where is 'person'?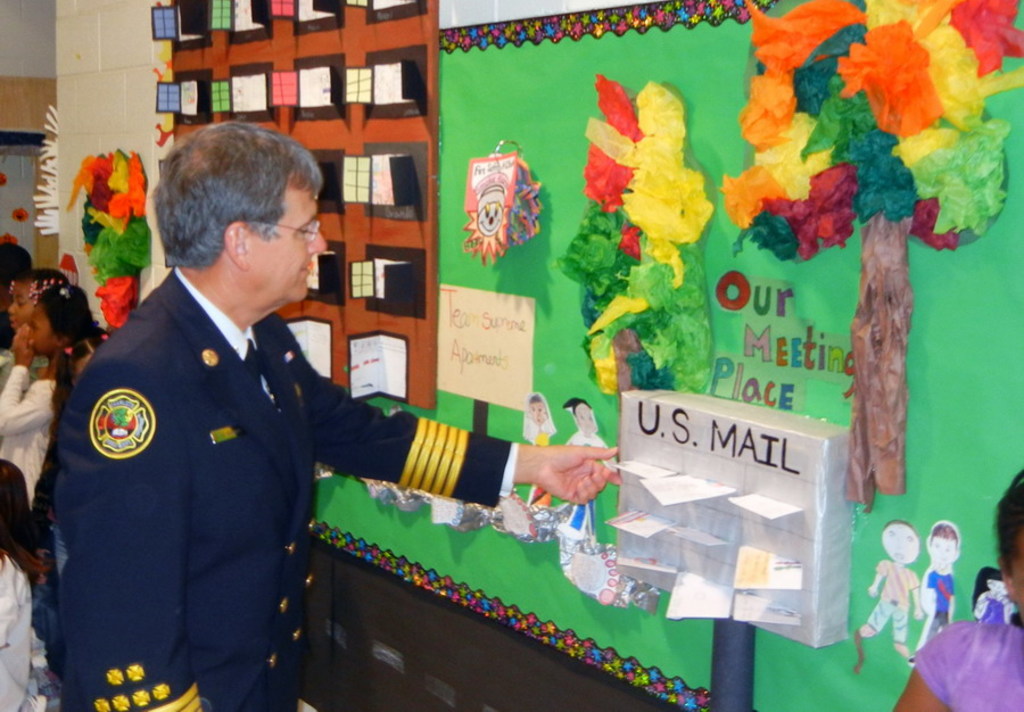
x1=0 y1=284 x2=106 y2=504.
